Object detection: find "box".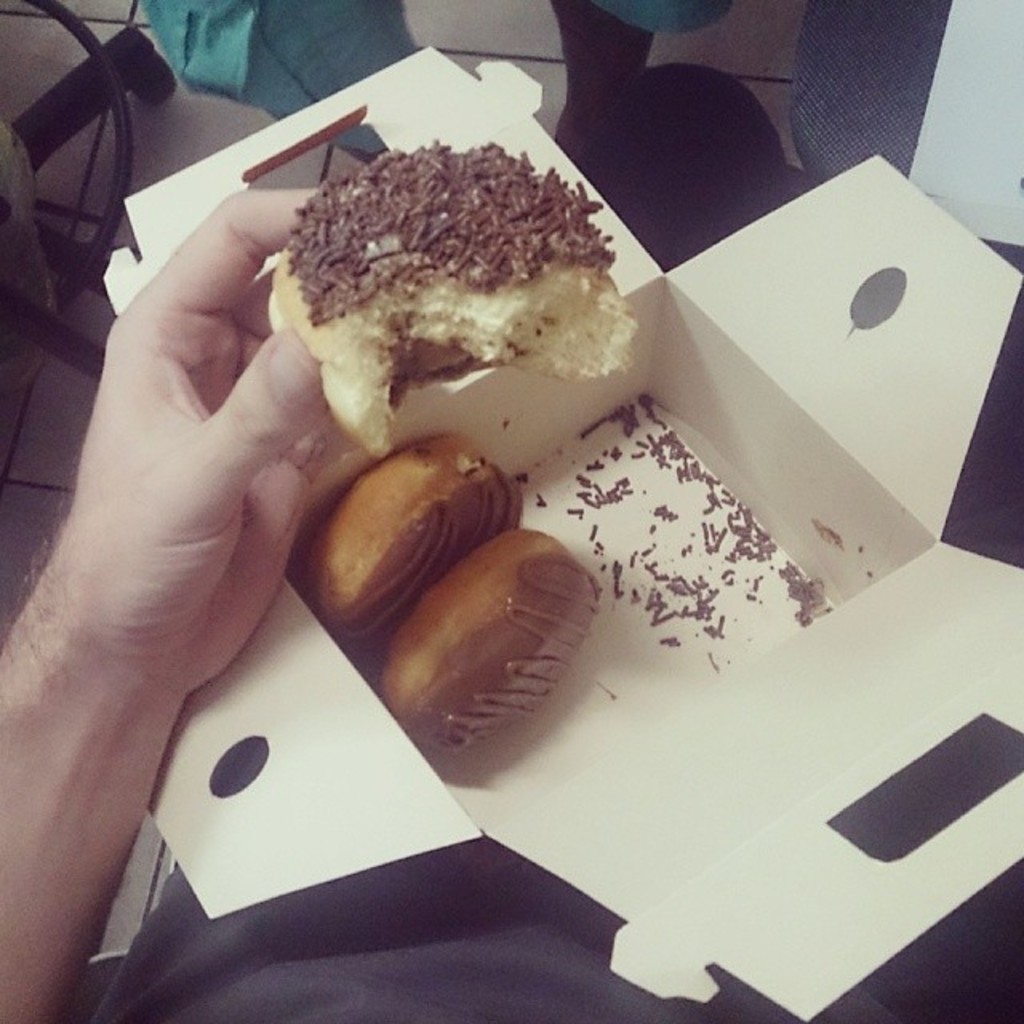
[102, 45, 1022, 1022].
